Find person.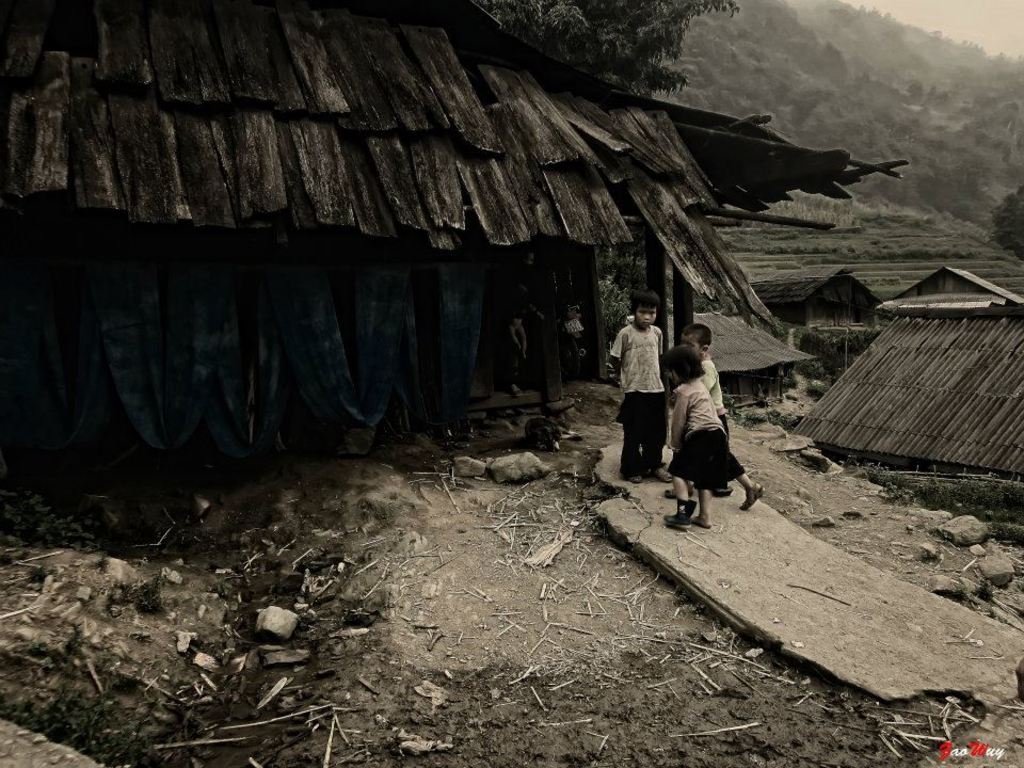
(x1=682, y1=324, x2=730, y2=436).
